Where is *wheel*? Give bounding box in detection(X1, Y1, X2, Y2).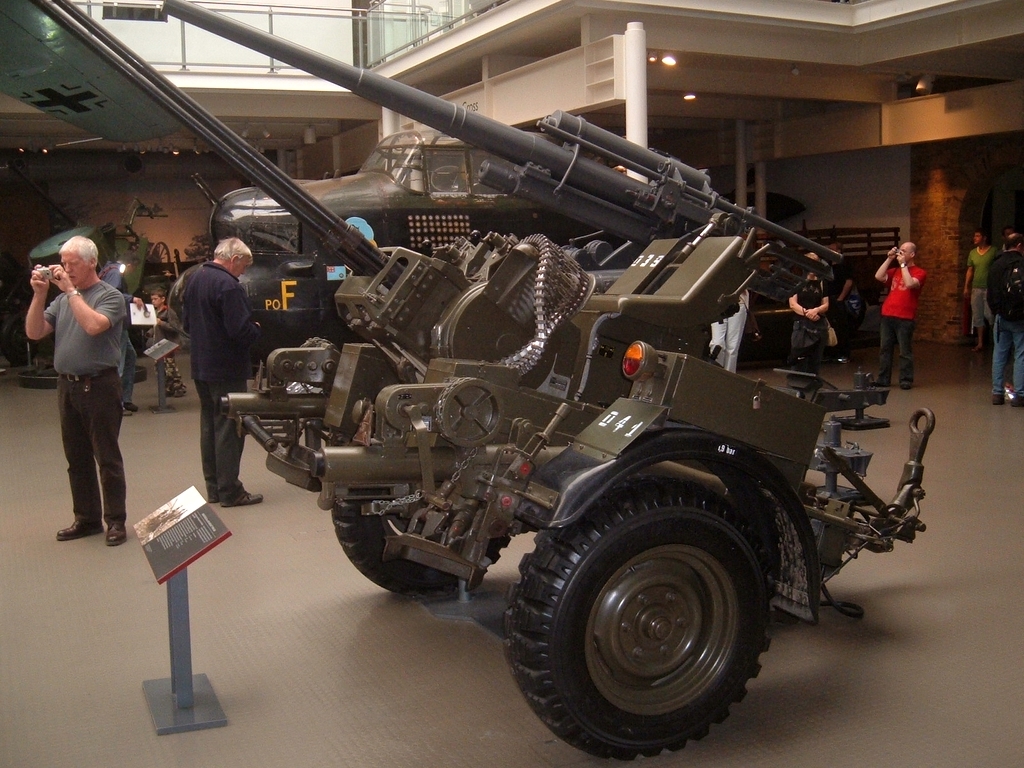
detection(326, 502, 521, 604).
